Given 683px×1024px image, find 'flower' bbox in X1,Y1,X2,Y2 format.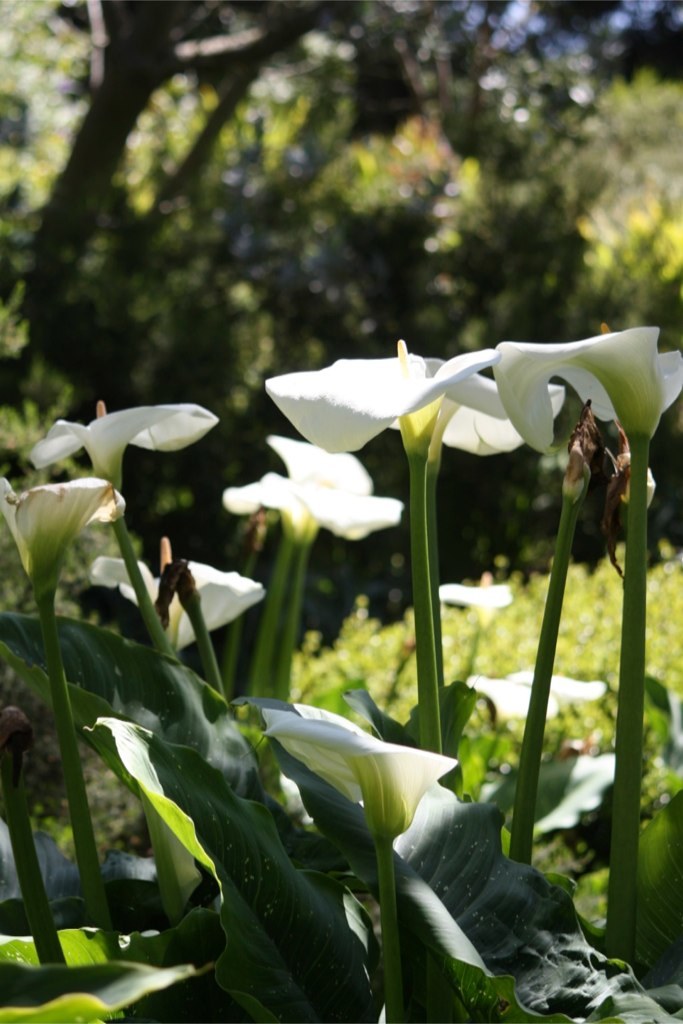
29,402,214,501.
